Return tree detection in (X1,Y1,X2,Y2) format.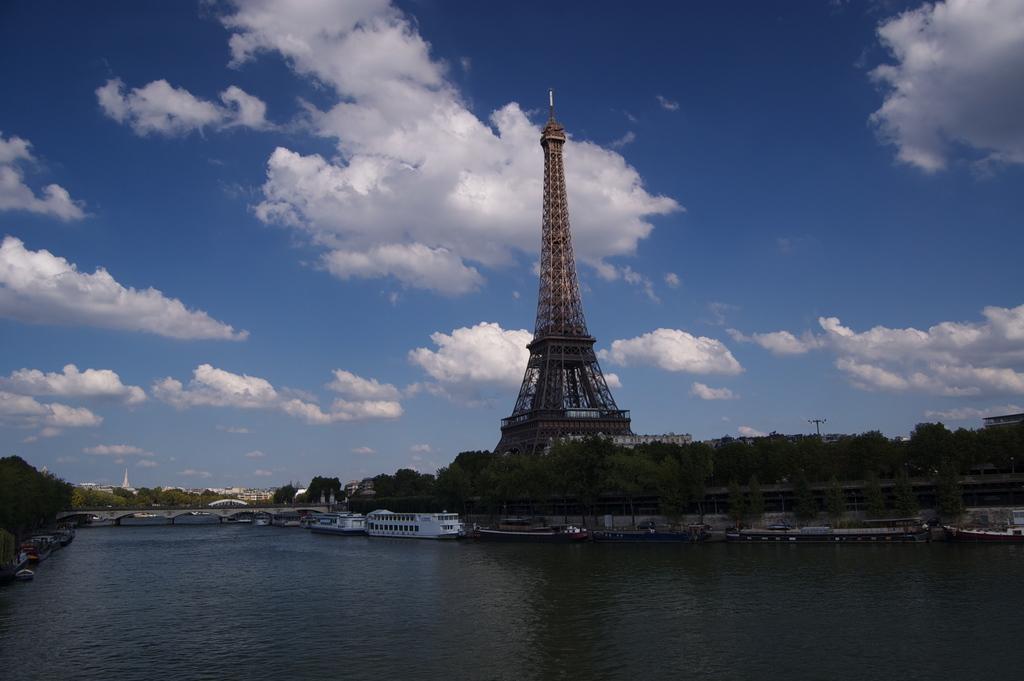
(299,475,340,504).
